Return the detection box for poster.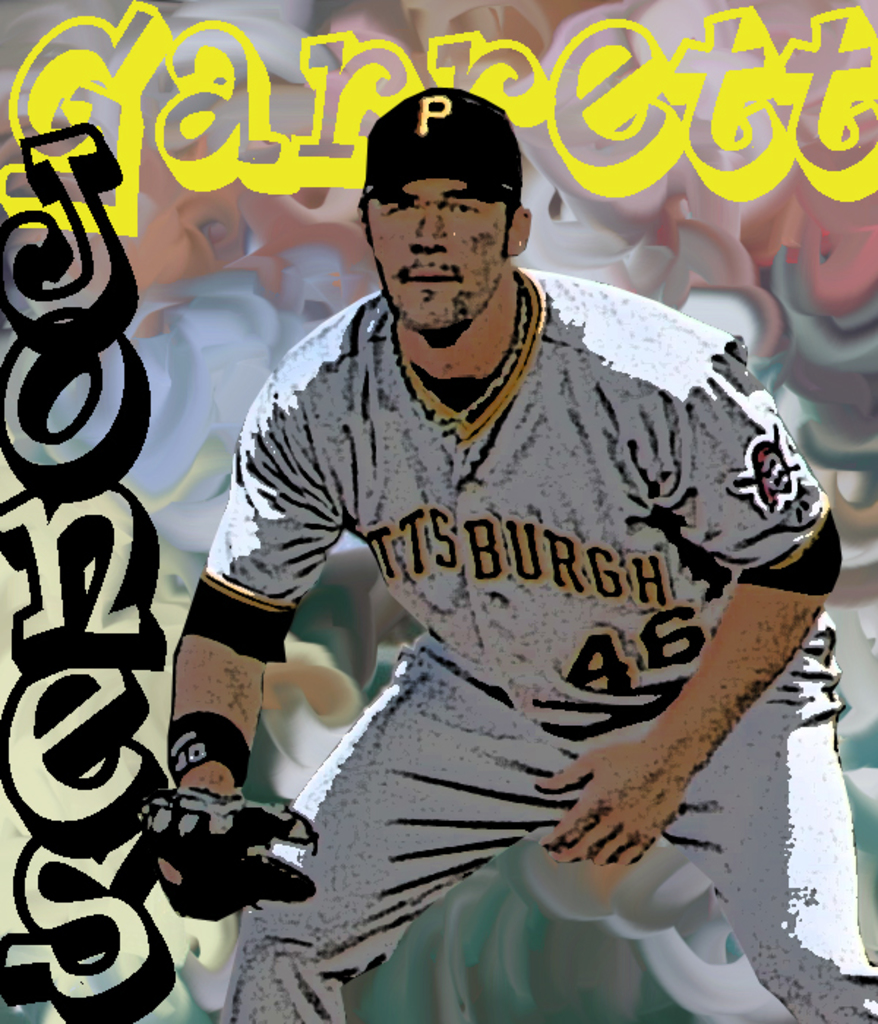
detection(0, 0, 875, 1023).
